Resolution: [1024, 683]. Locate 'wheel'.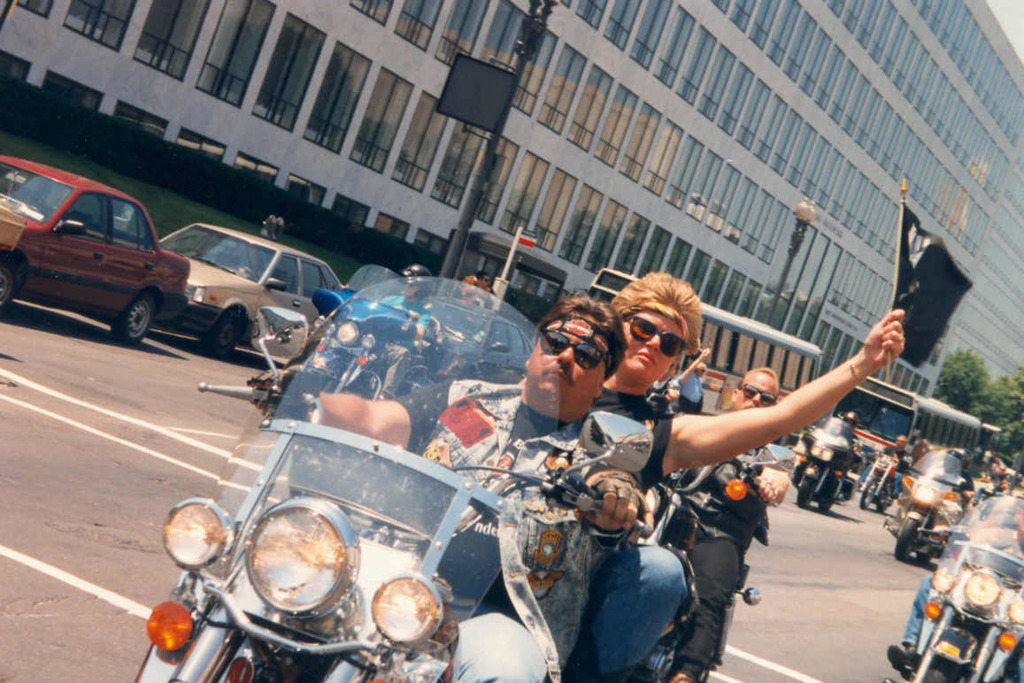
bbox=(821, 472, 840, 509).
